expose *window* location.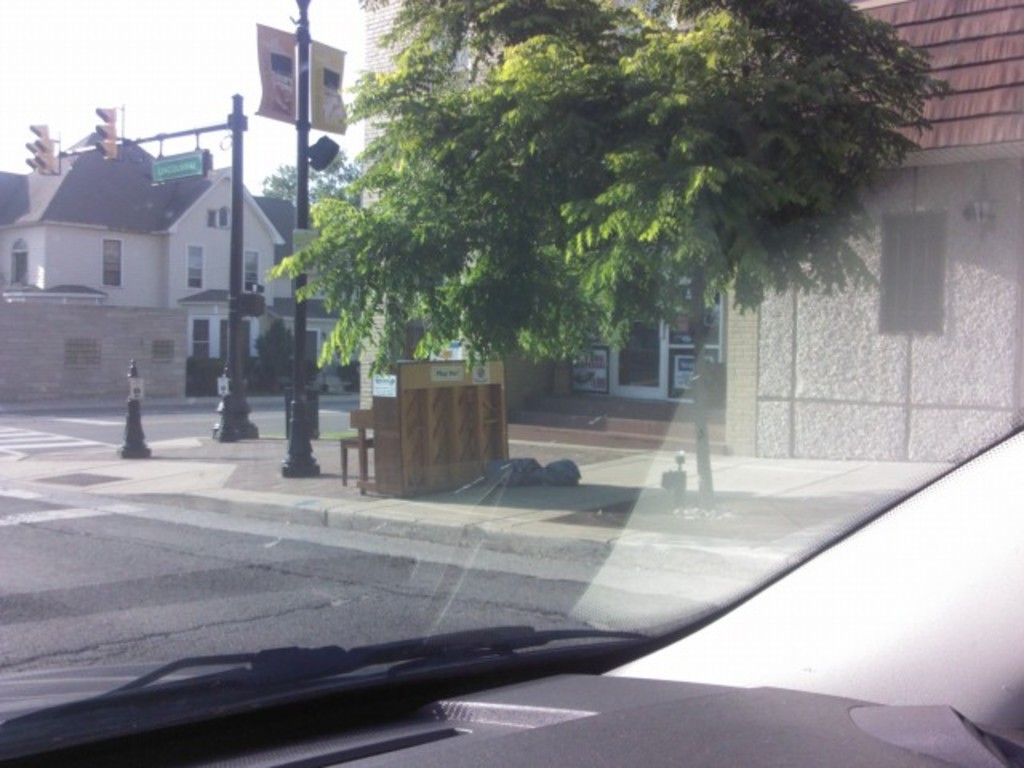
Exposed at [240,254,256,293].
